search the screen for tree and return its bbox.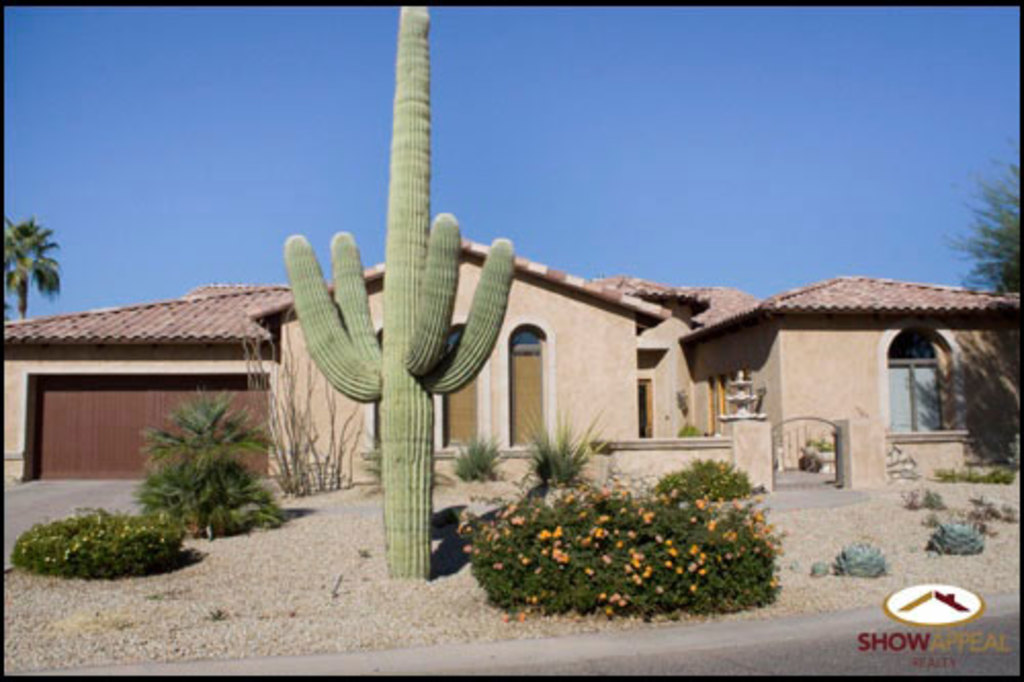
Found: left=283, top=4, right=520, bottom=586.
